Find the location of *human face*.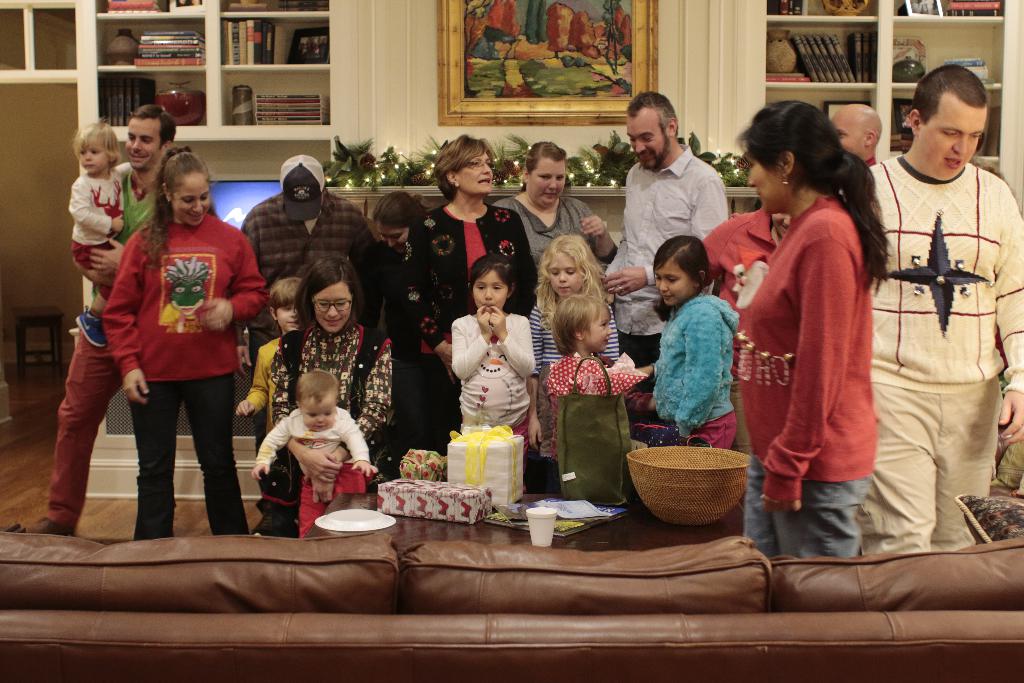
Location: box=[453, 148, 495, 194].
